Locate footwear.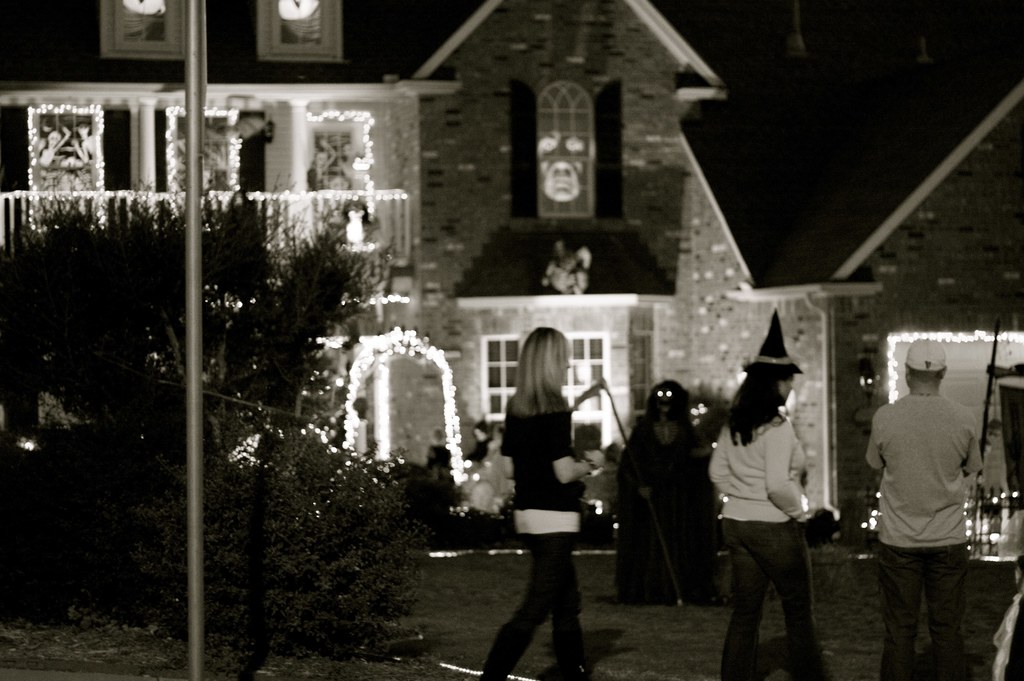
Bounding box: <bbox>481, 670, 514, 680</bbox>.
